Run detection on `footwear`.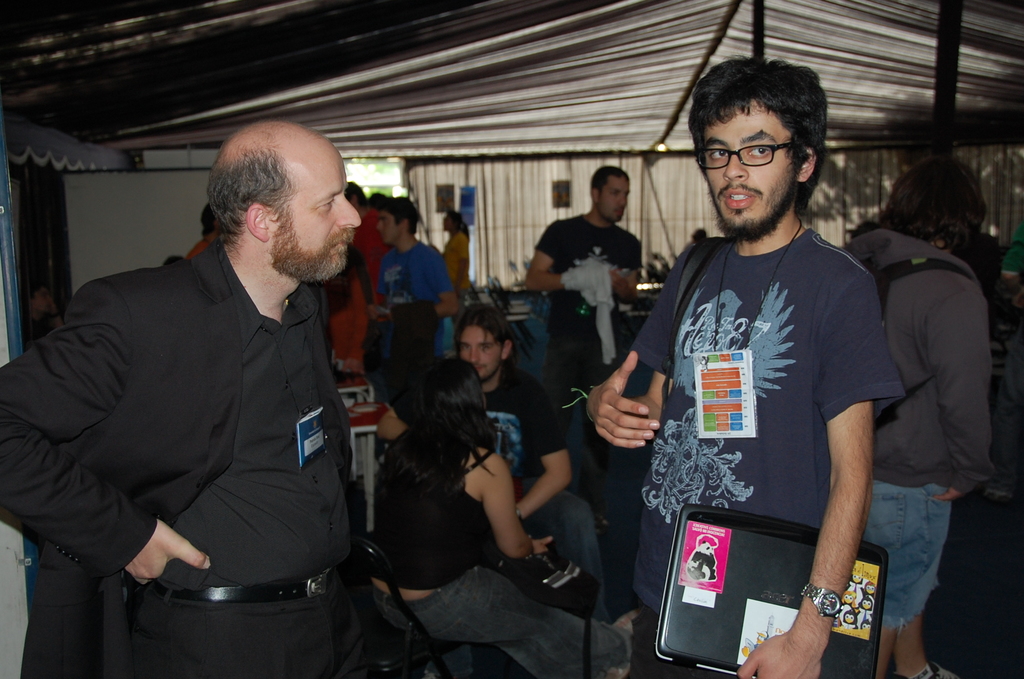
Result: Rect(892, 663, 959, 678).
